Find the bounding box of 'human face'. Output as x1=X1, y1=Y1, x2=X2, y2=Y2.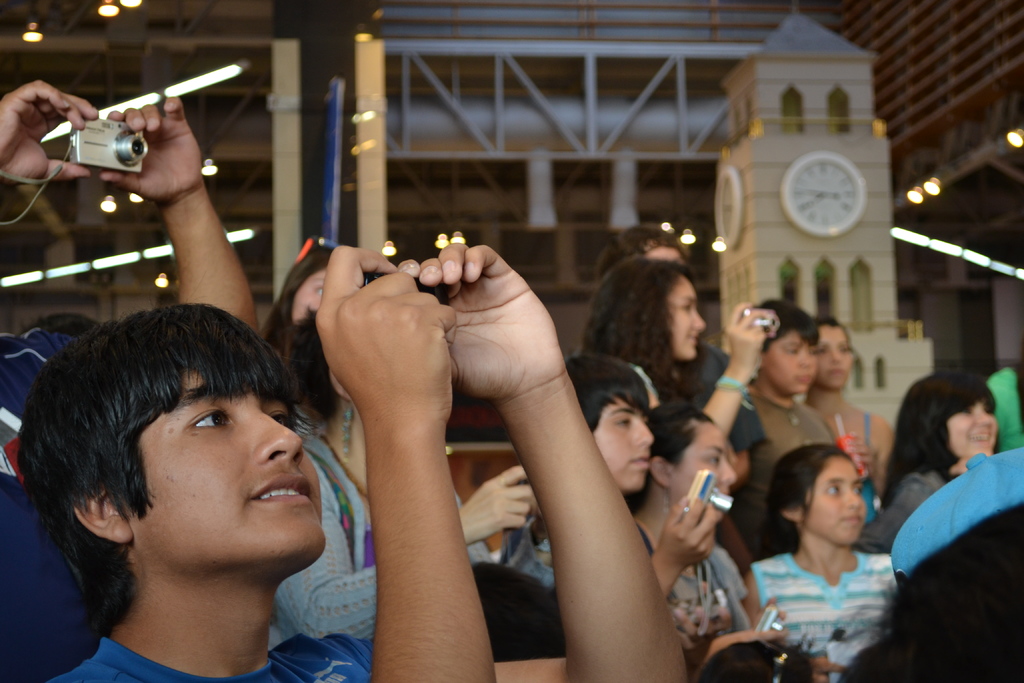
x1=595, y1=397, x2=650, y2=491.
